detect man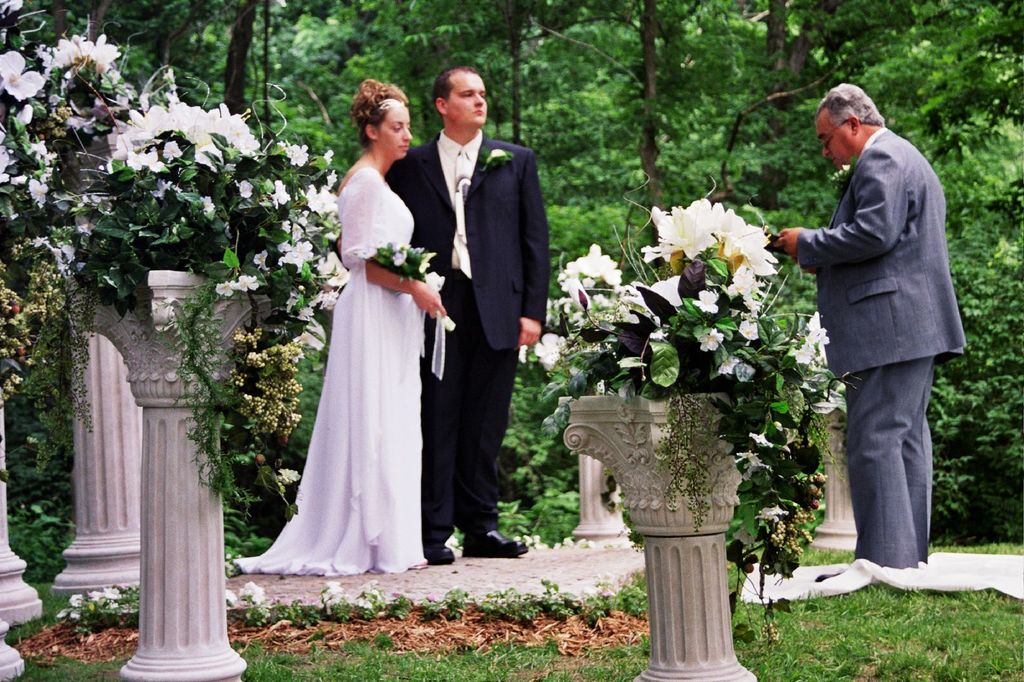
rect(792, 89, 971, 583)
